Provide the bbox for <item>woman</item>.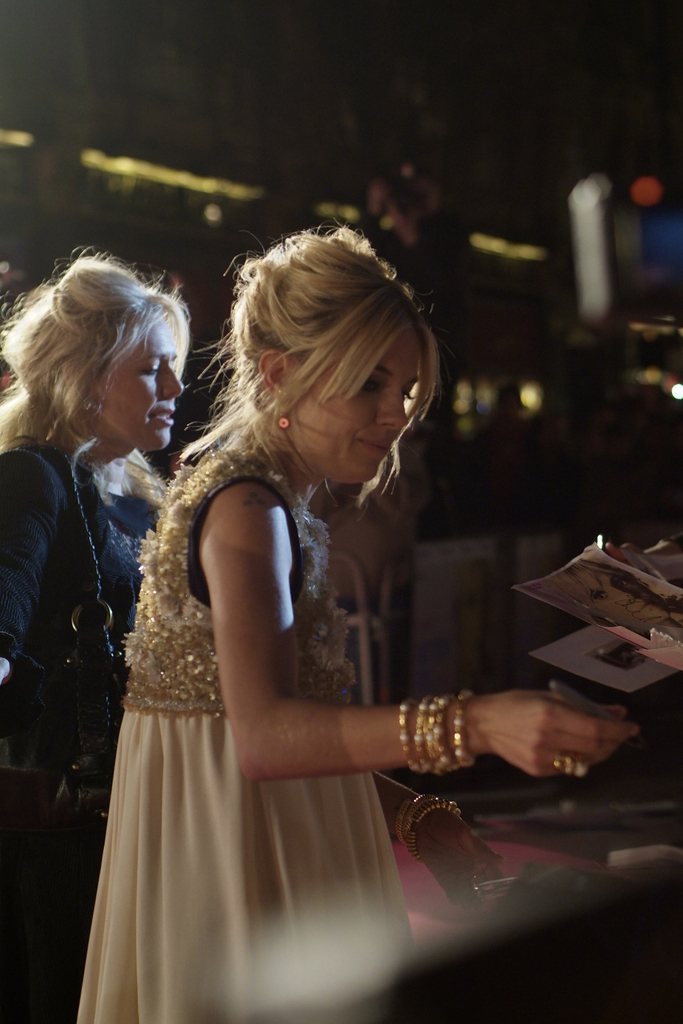
0 244 173 1023.
